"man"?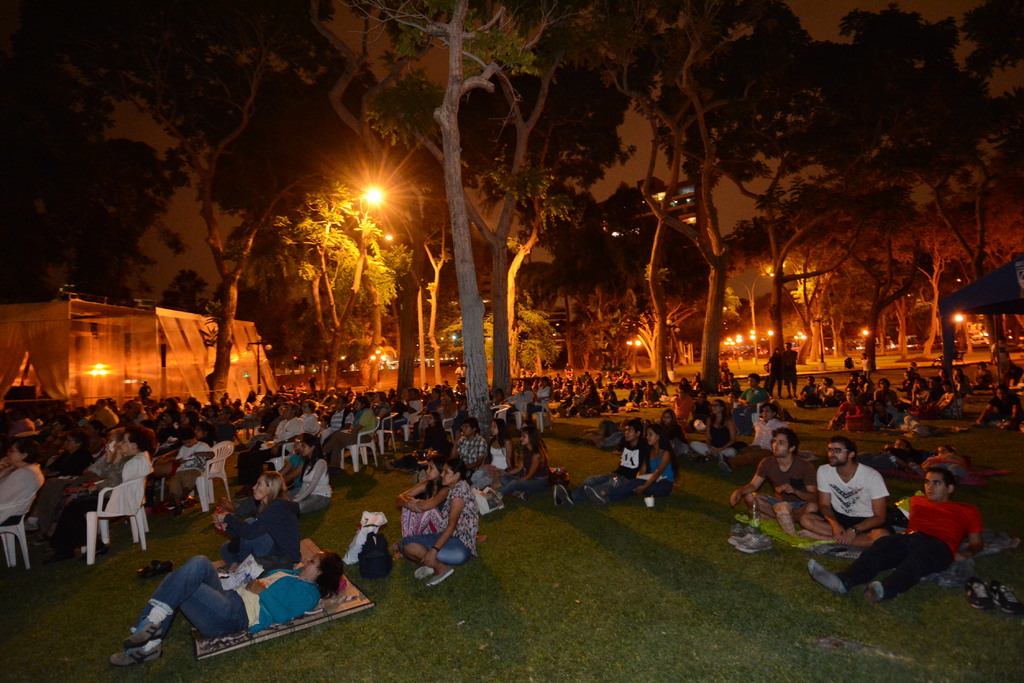
[left=714, top=403, right=794, bottom=469]
